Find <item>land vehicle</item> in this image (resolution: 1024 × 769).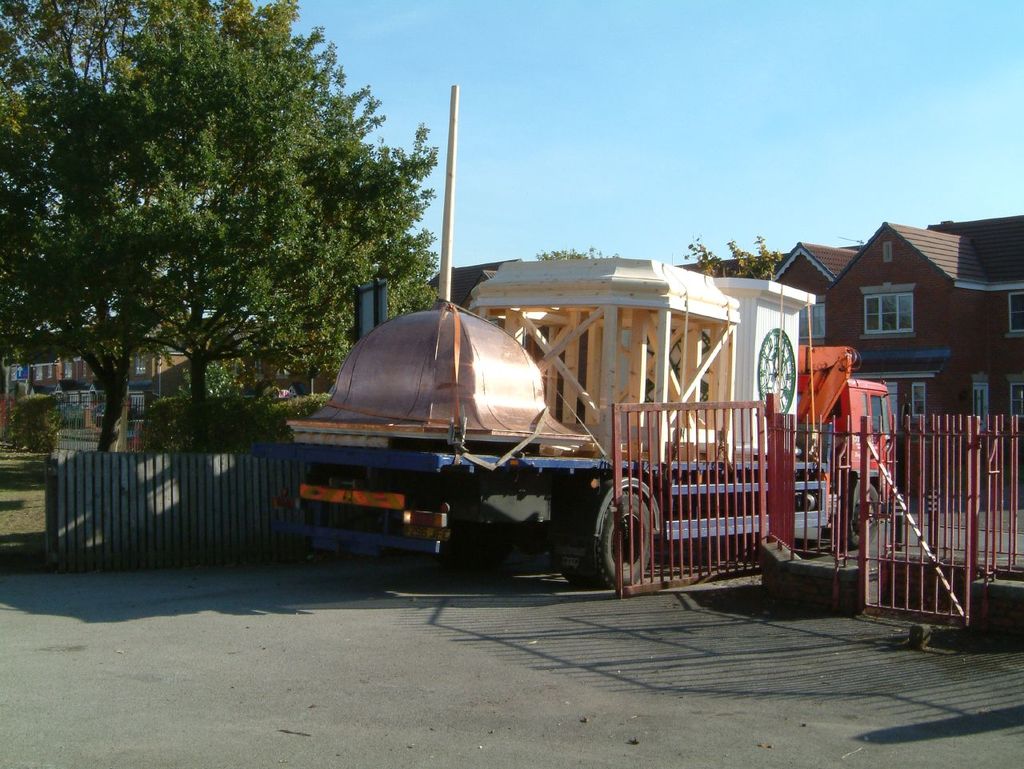
select_region(244, 86, 822, 594).
